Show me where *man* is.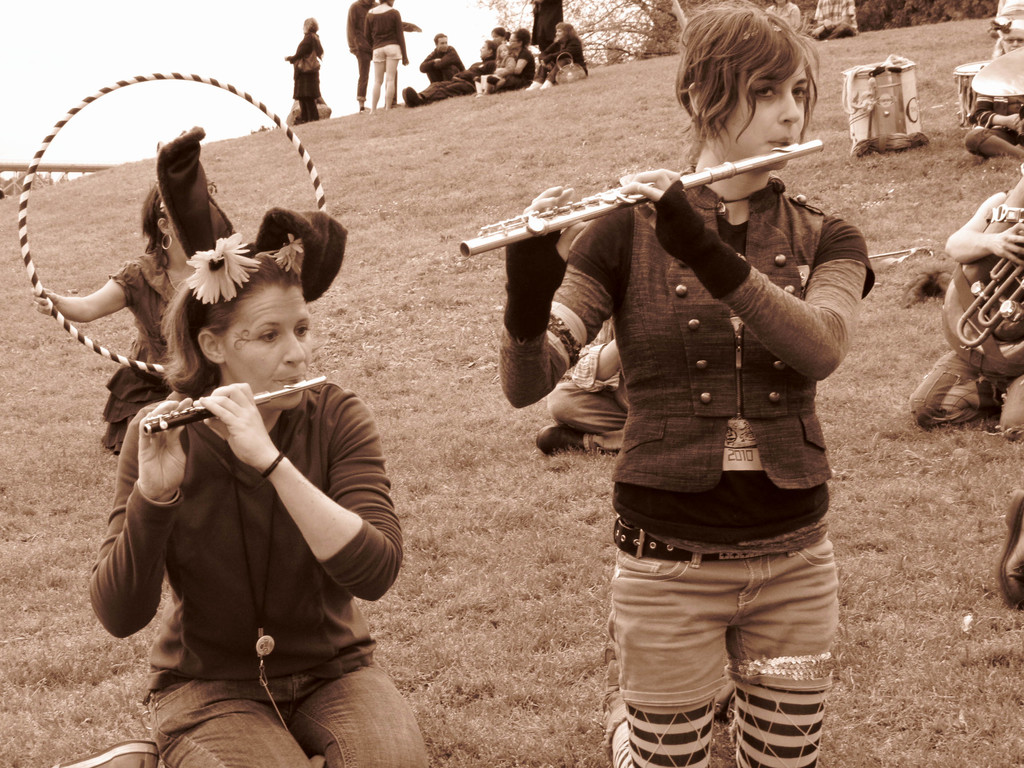
*man* is at region(345, 0, 422, 108).
